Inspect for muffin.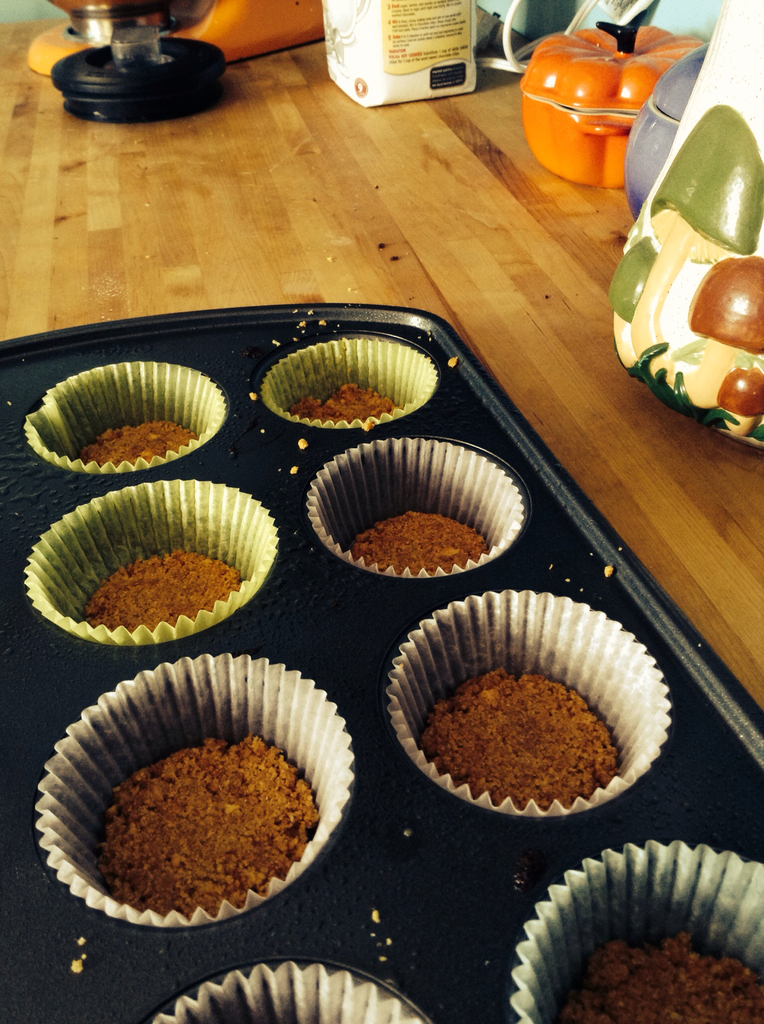
Inspection: x1=29 y1=655 x2=364 y2=929.
